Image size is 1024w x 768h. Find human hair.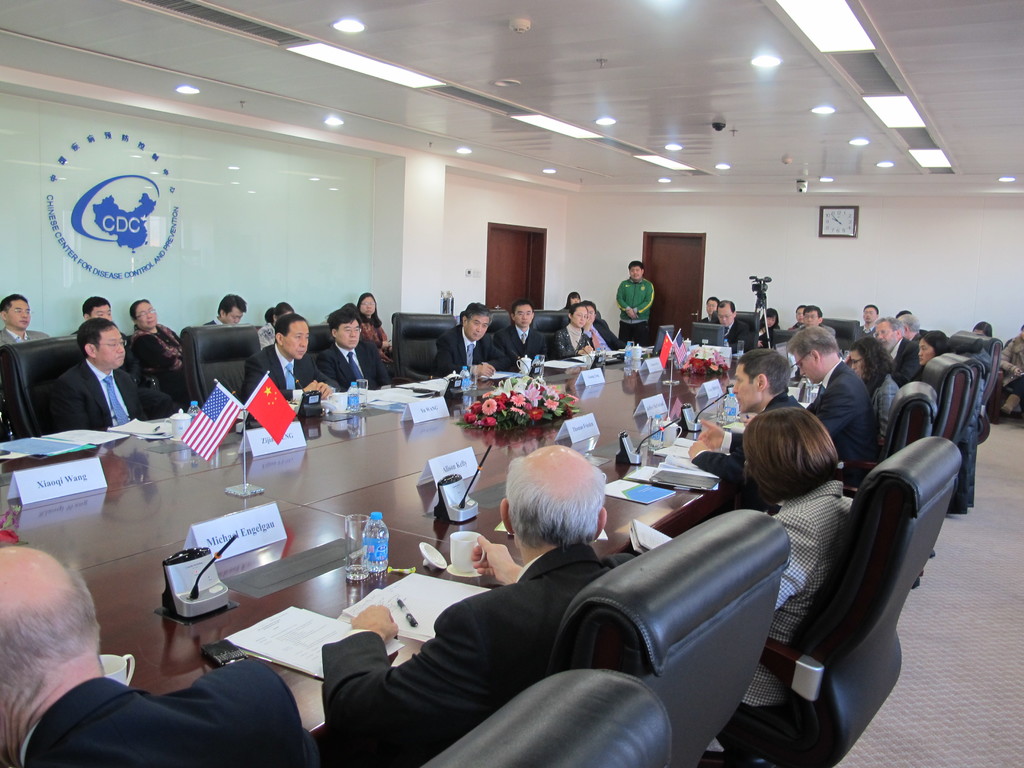
<region>263, 300, 295, 321</region>.
